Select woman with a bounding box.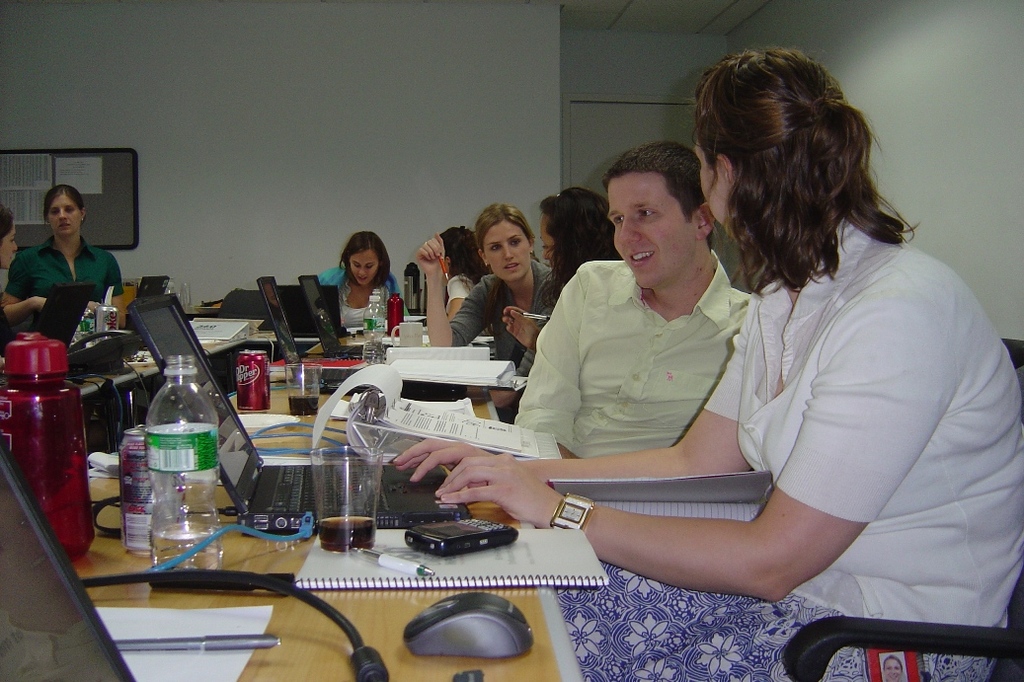
<region>3, 182, 122, 298</region>.
